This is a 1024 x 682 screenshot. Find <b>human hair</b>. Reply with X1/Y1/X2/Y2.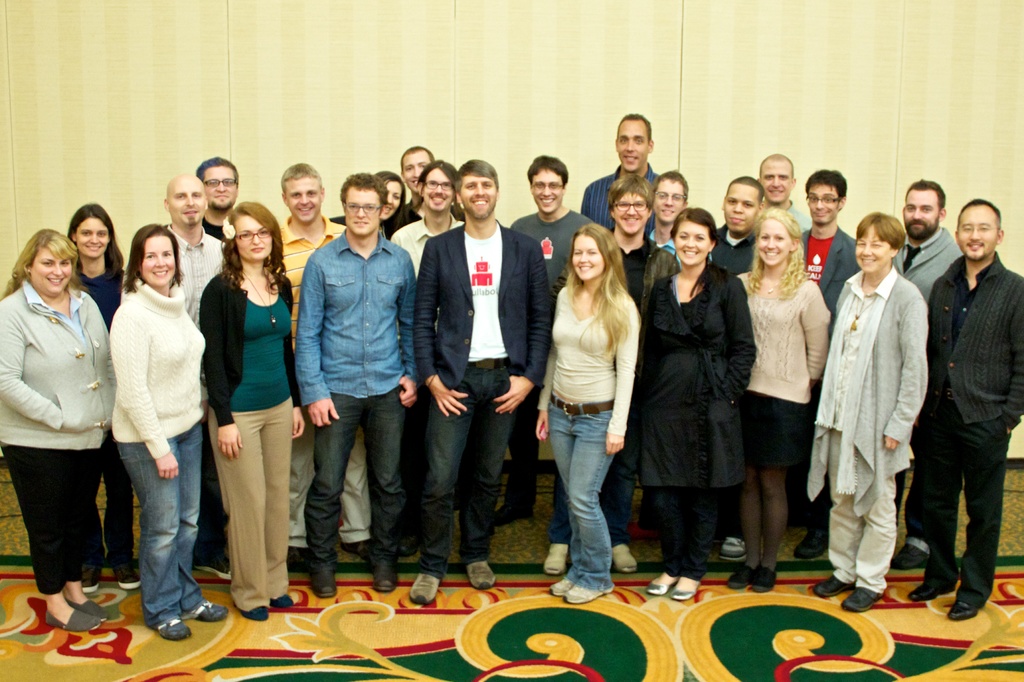
195/154/239/187.
